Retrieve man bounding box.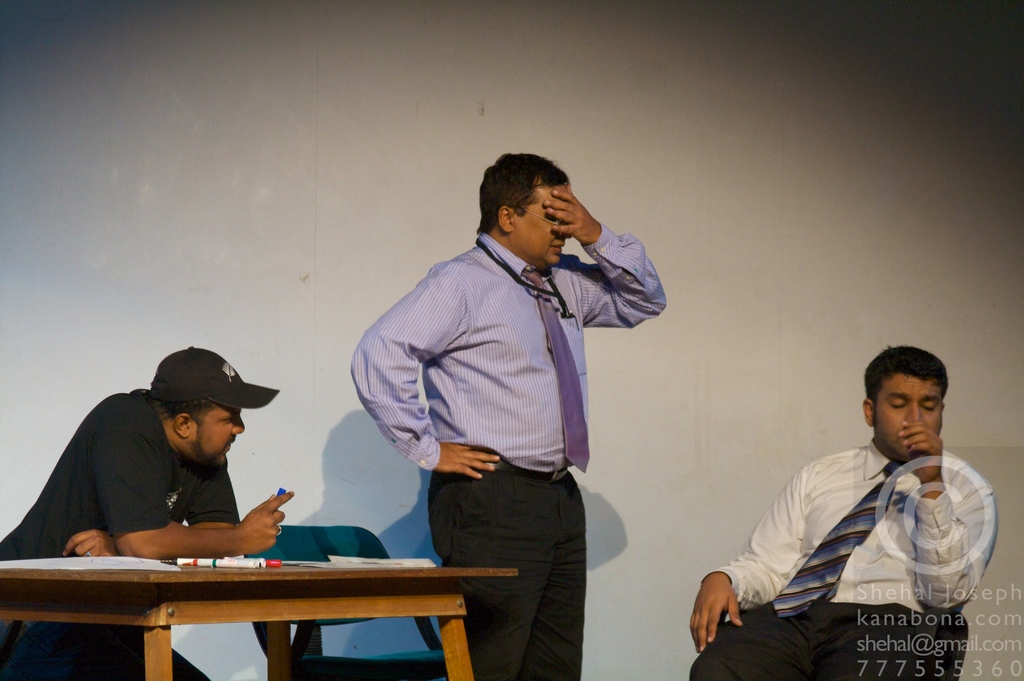
Bounding box: select_region(0, 345, 294, 680).
